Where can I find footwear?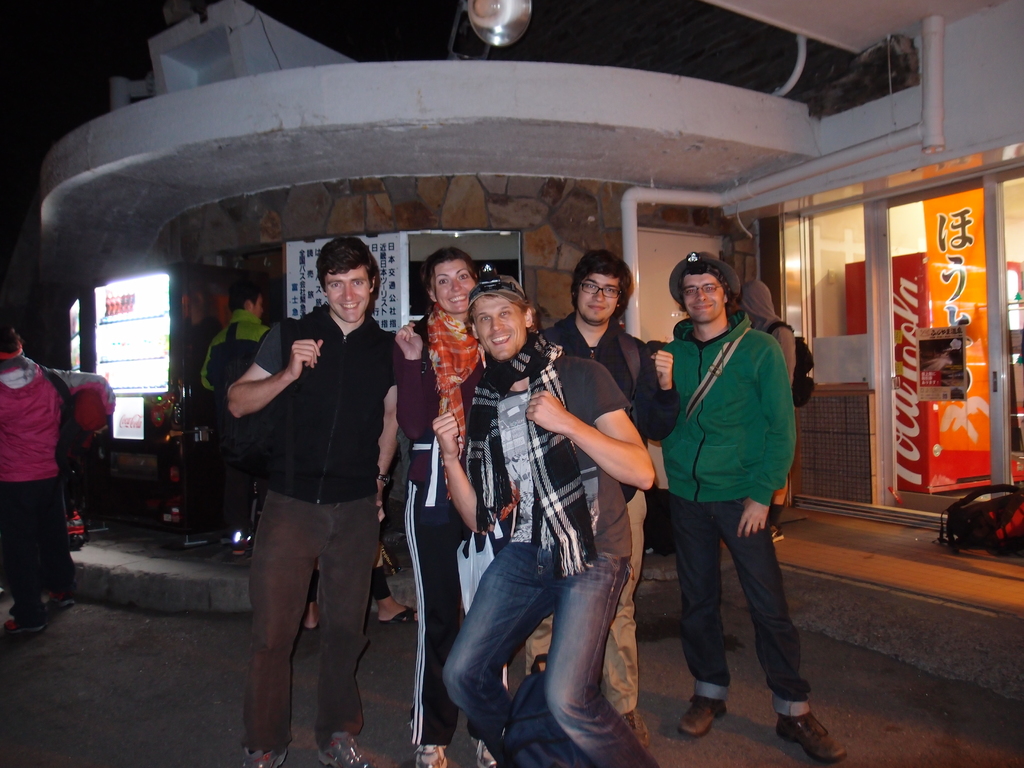
You can find it at [x1=766, y1=521, x2=786, y2=543].
